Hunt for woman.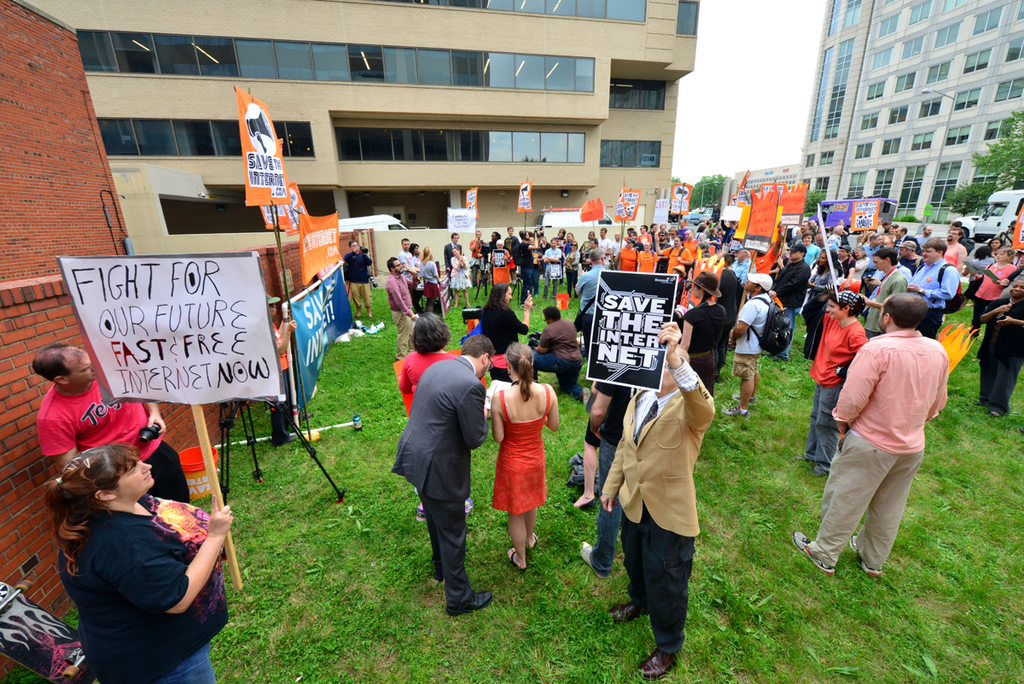
Hunted down at (450, 248, 473, 307).
